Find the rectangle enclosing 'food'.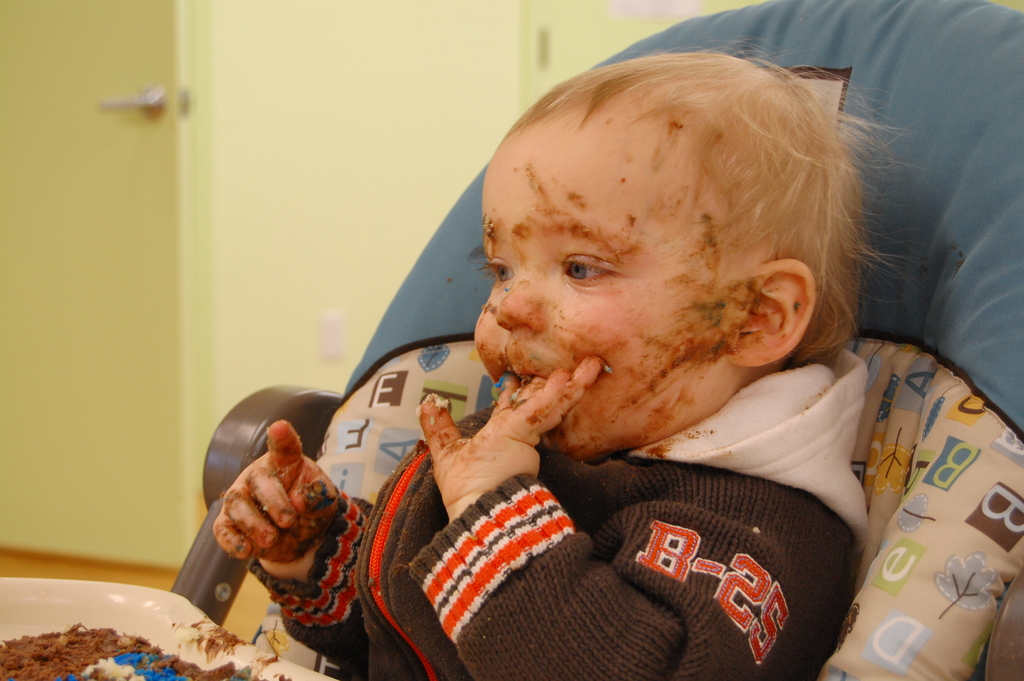
<box>211,423,348,564</box>.
